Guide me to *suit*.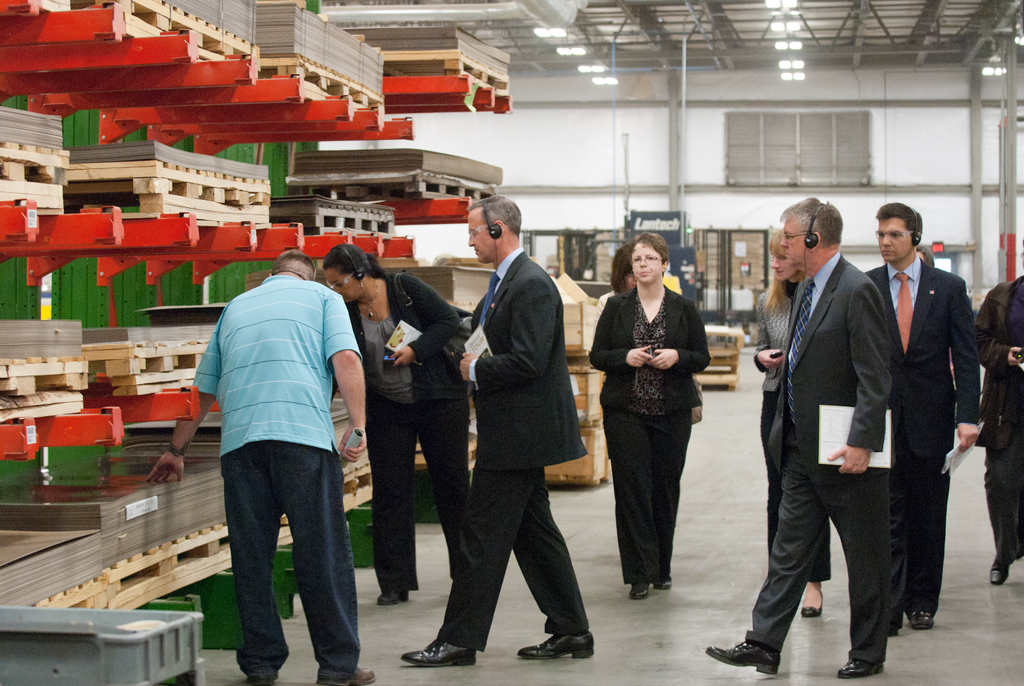
Guidance: x1=871 y1=257 x2=981 y2=610.
